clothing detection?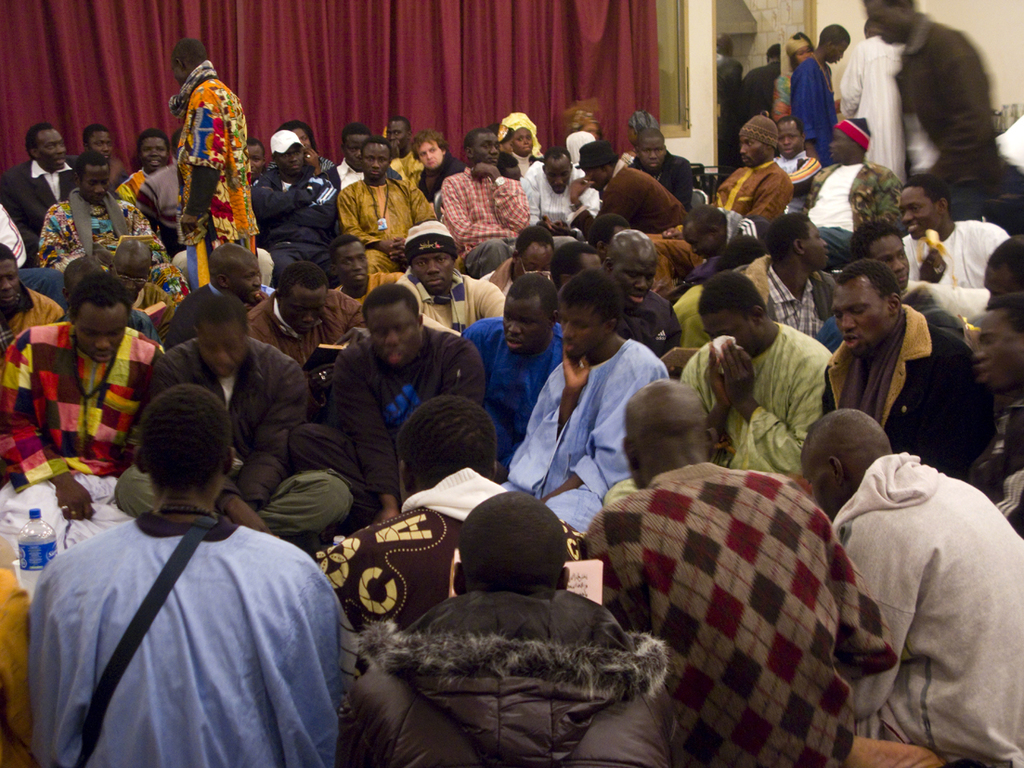
26, 474, 339, 766
